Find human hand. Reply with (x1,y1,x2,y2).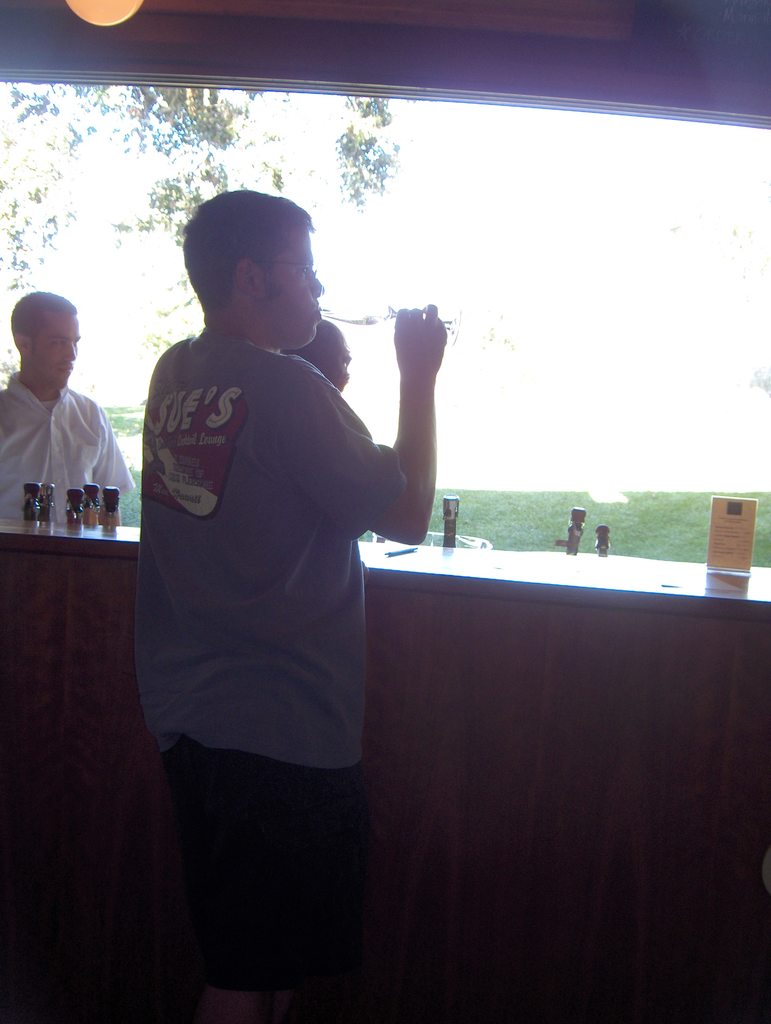
(380,303,451,483).
